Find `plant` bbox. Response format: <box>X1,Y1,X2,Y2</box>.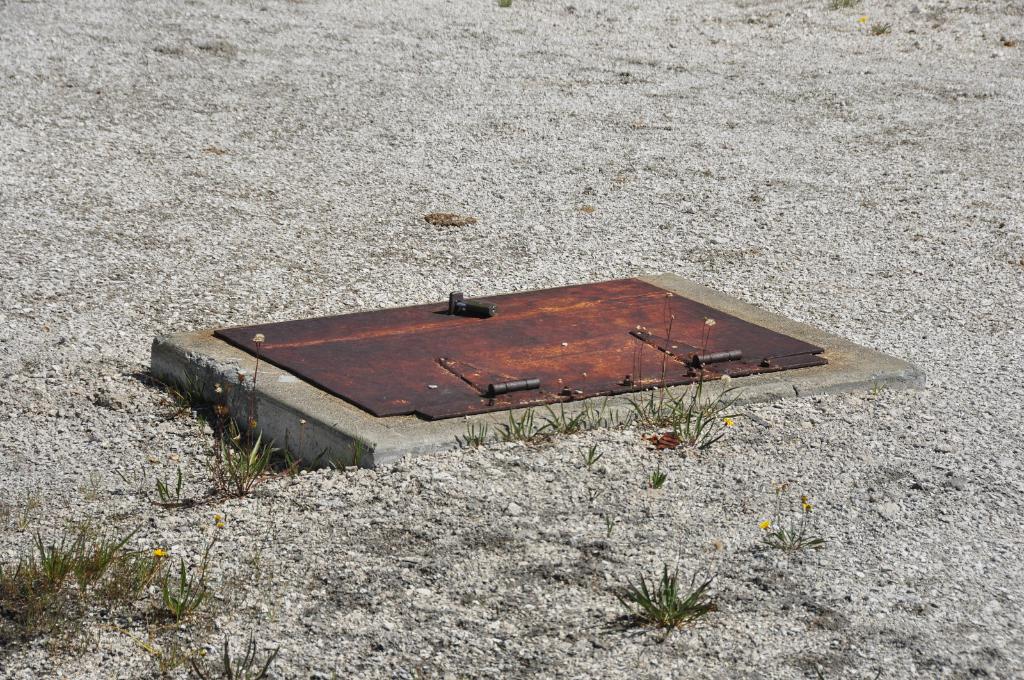
<box>207,424,275,504</box>.
